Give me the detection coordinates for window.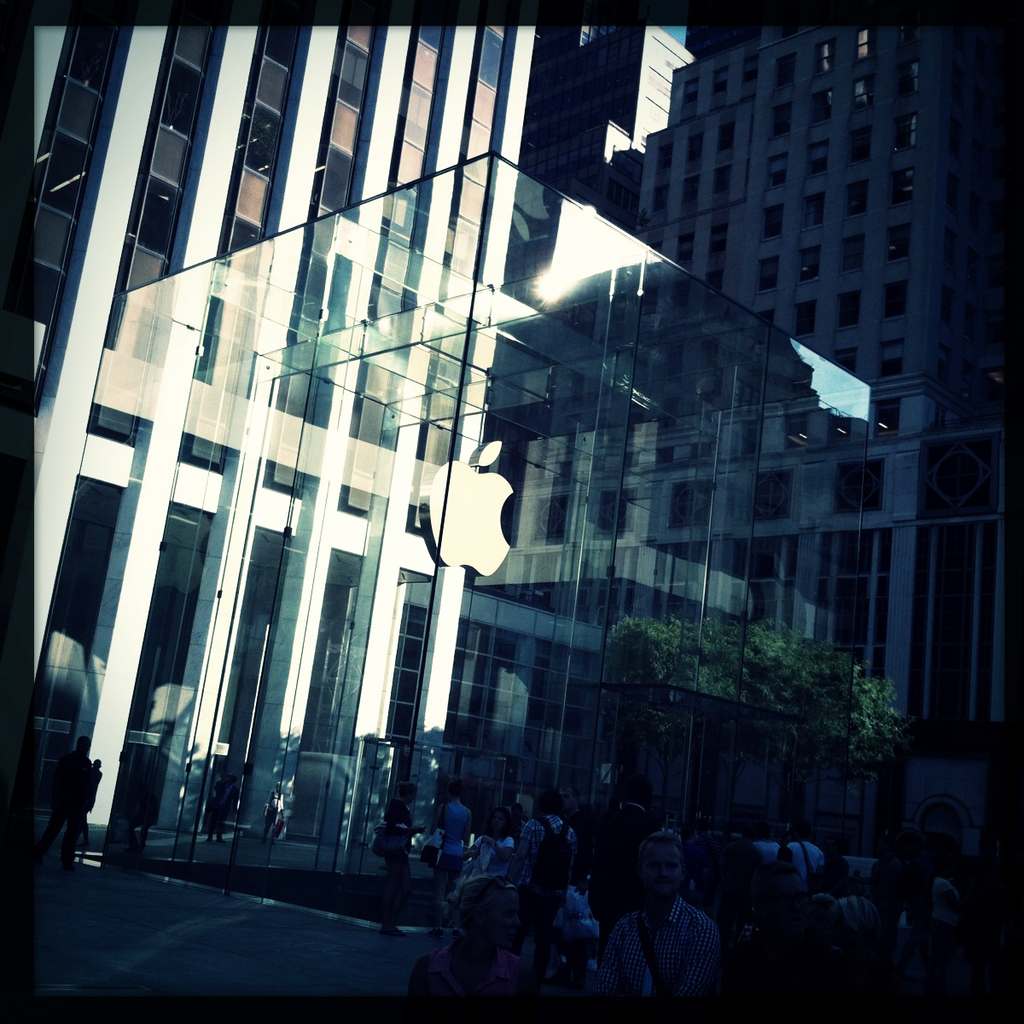
rect(128, 172, 185, 262).
